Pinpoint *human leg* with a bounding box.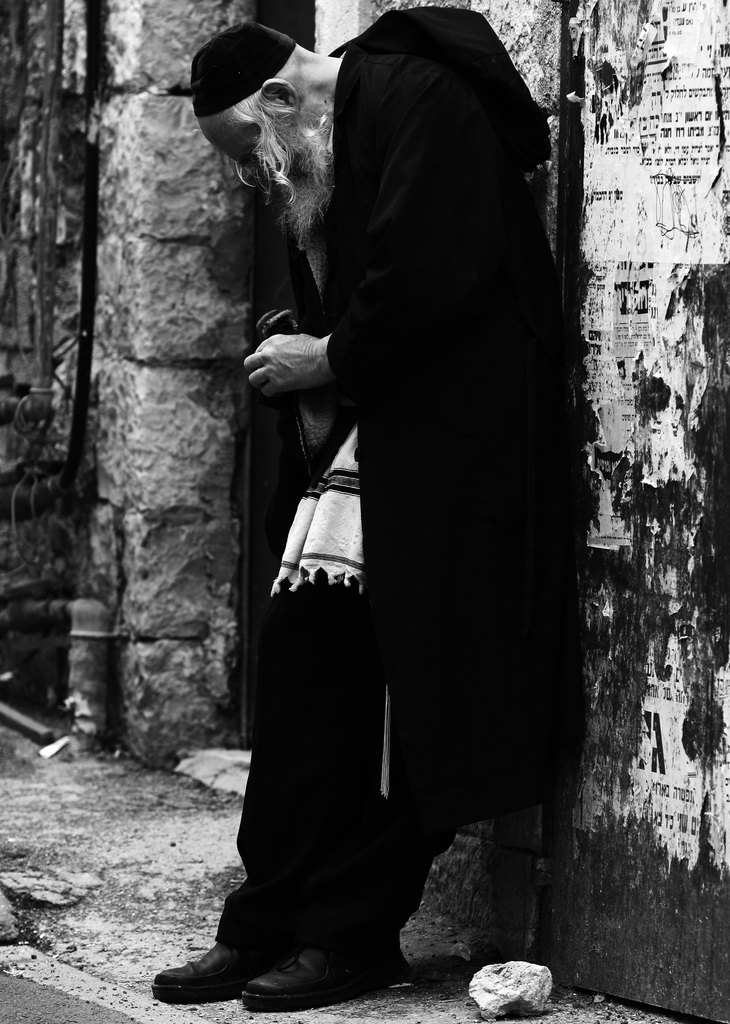
bbox(236, 699, 458, 1005).
